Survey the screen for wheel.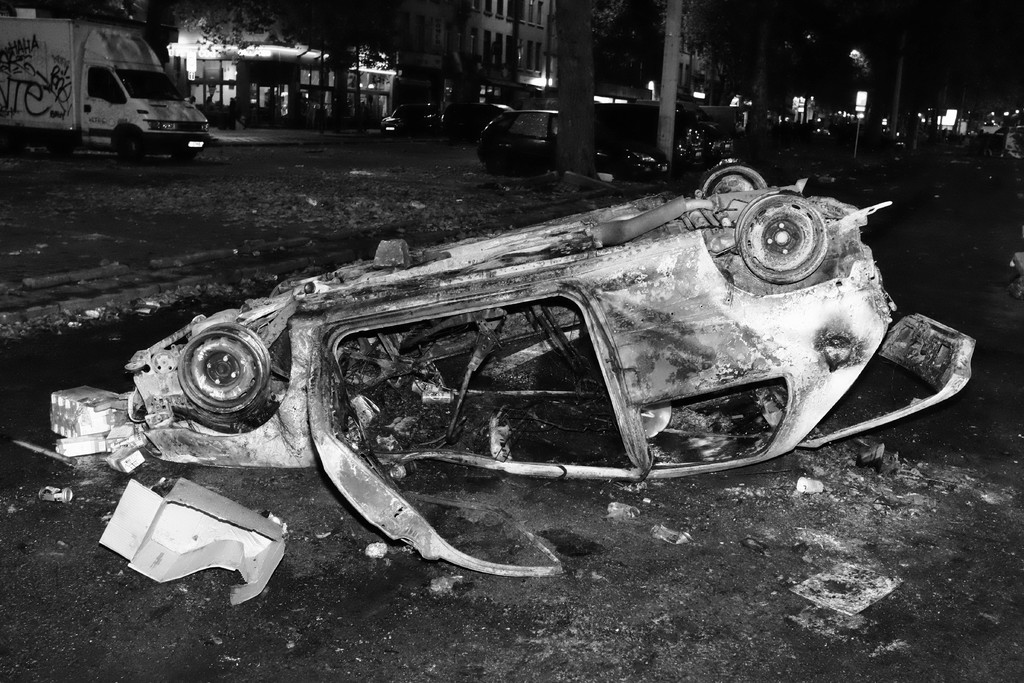
Survey found: region(116, 131, 145, 165).
